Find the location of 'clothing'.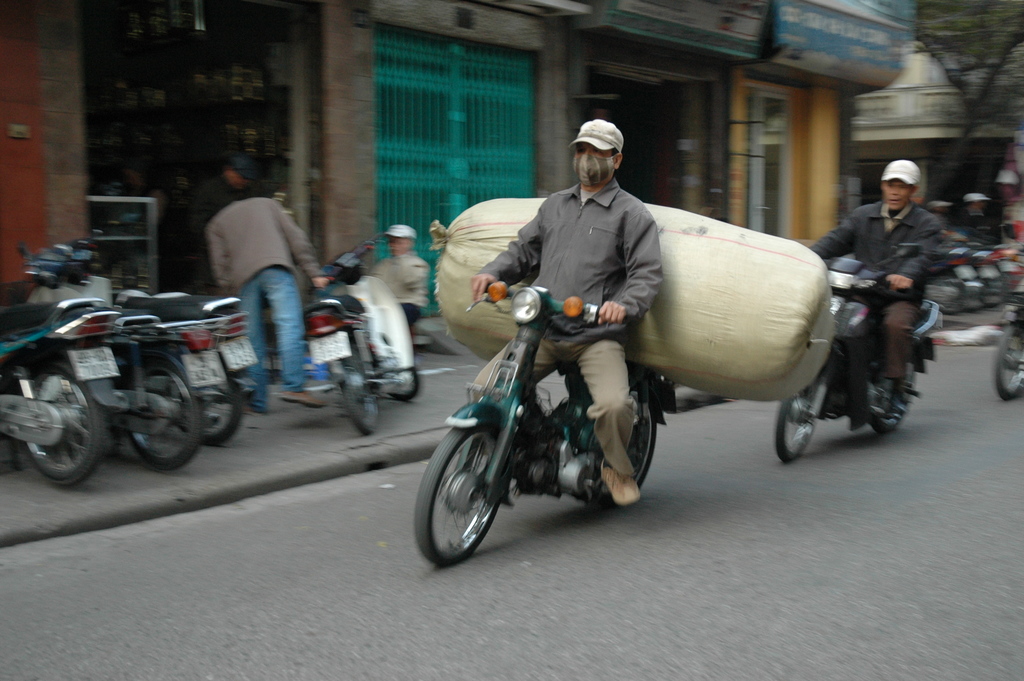
Location: l=189, t=168, r=323, b=356.
